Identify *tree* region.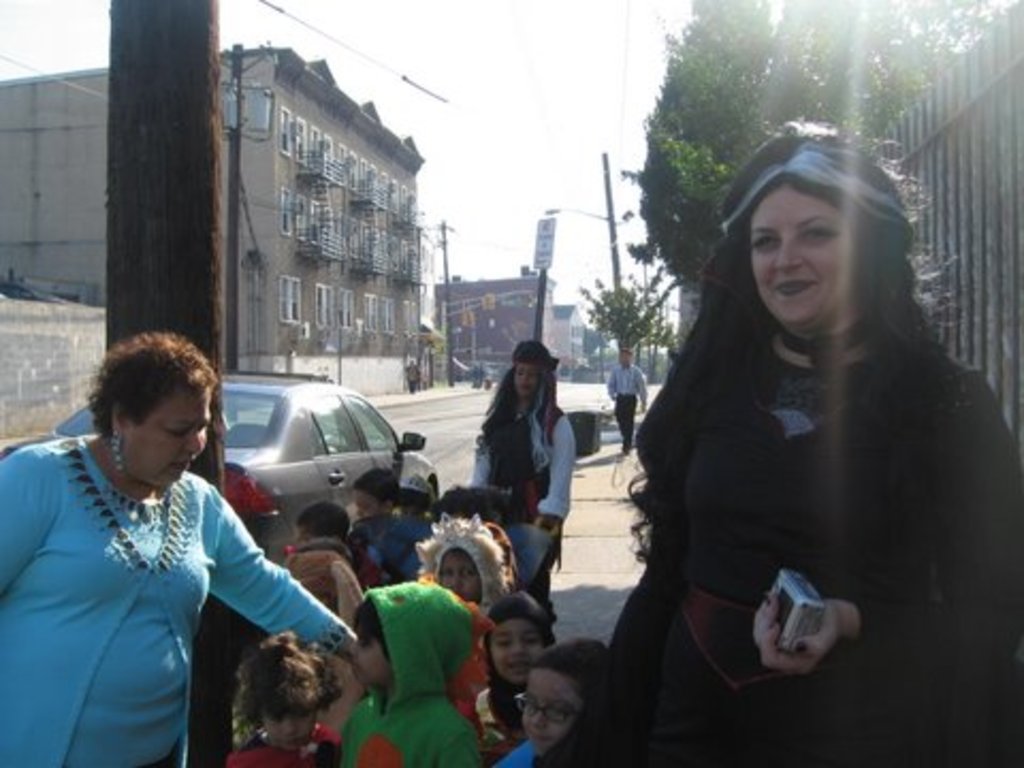
Region: x1=747 y1=0 x2=1011 y2=149.
